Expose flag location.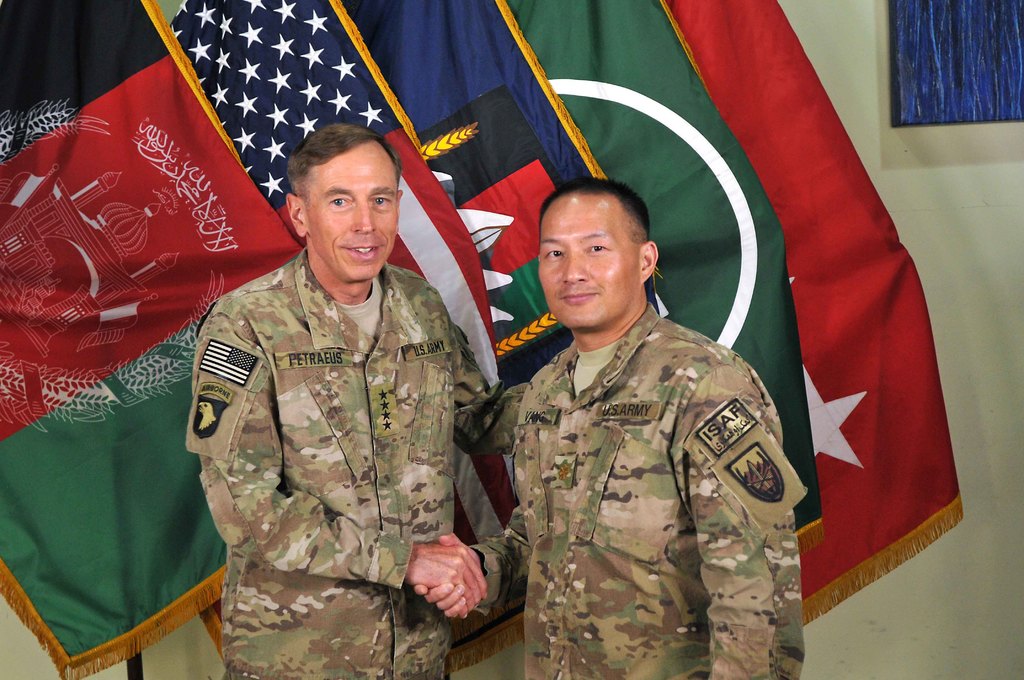
Exposed at locate(352, 0, 664, 390).
